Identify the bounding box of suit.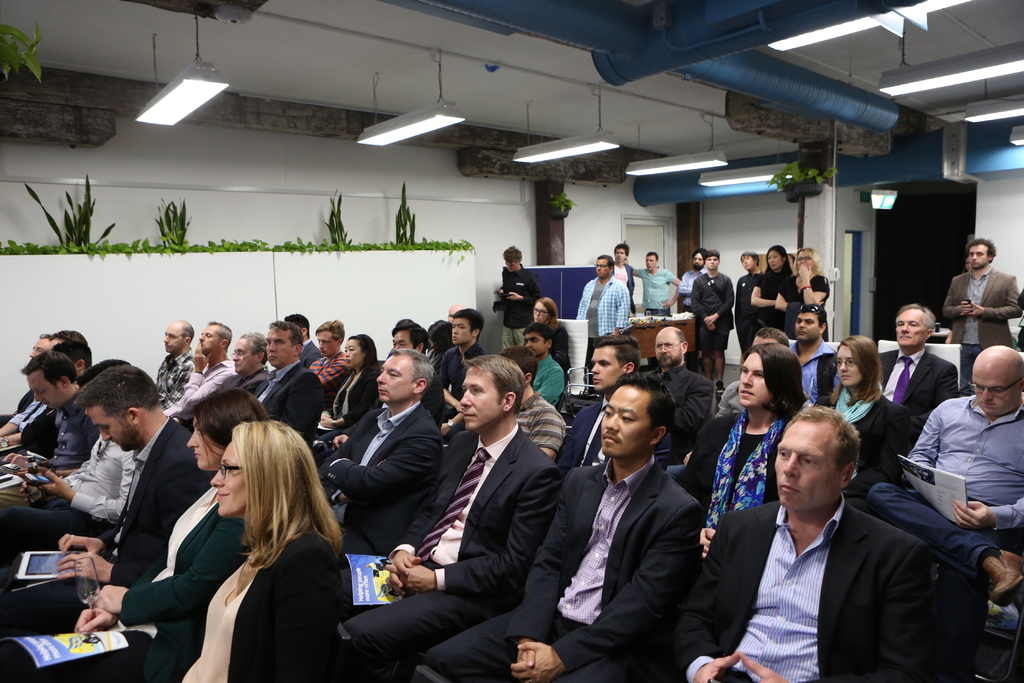
[x1=257, y1=362, x2=325, y2=445].
